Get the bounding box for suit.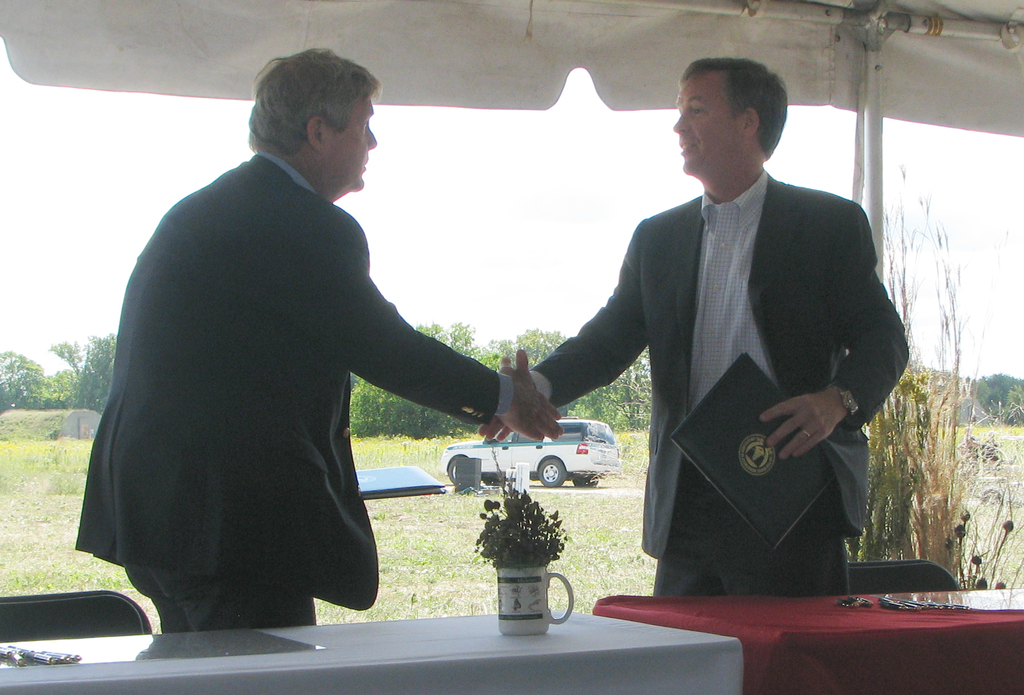
crop(554, 99, 906, 614).
